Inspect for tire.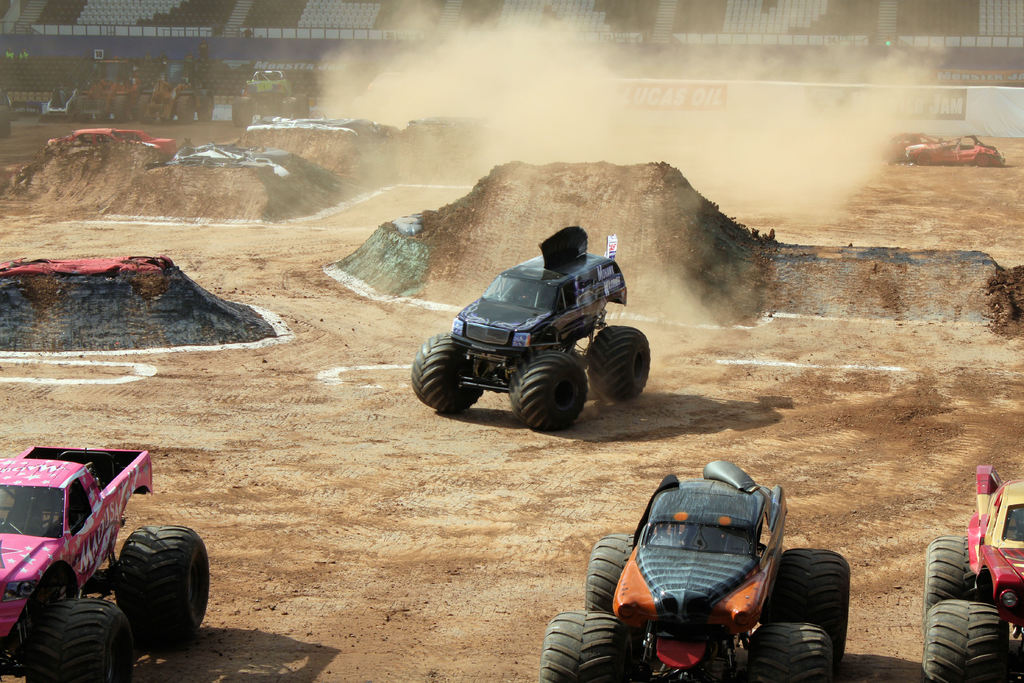
Inspection: [left=515, top=356, right=587, bottom=424].
